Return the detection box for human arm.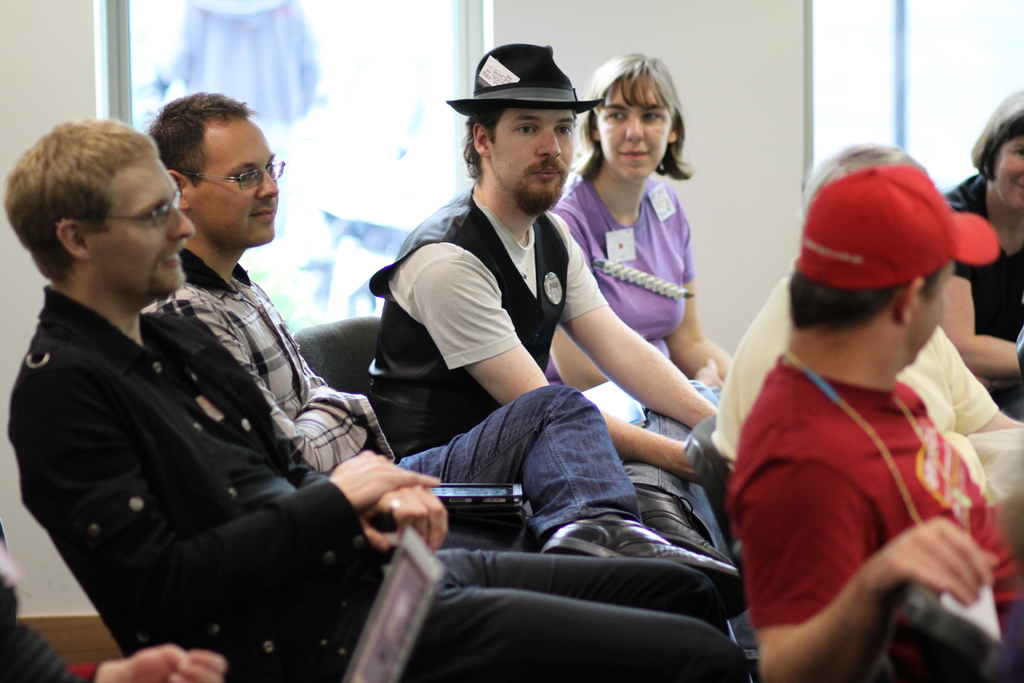
rect(420, 257, 700, 491).
